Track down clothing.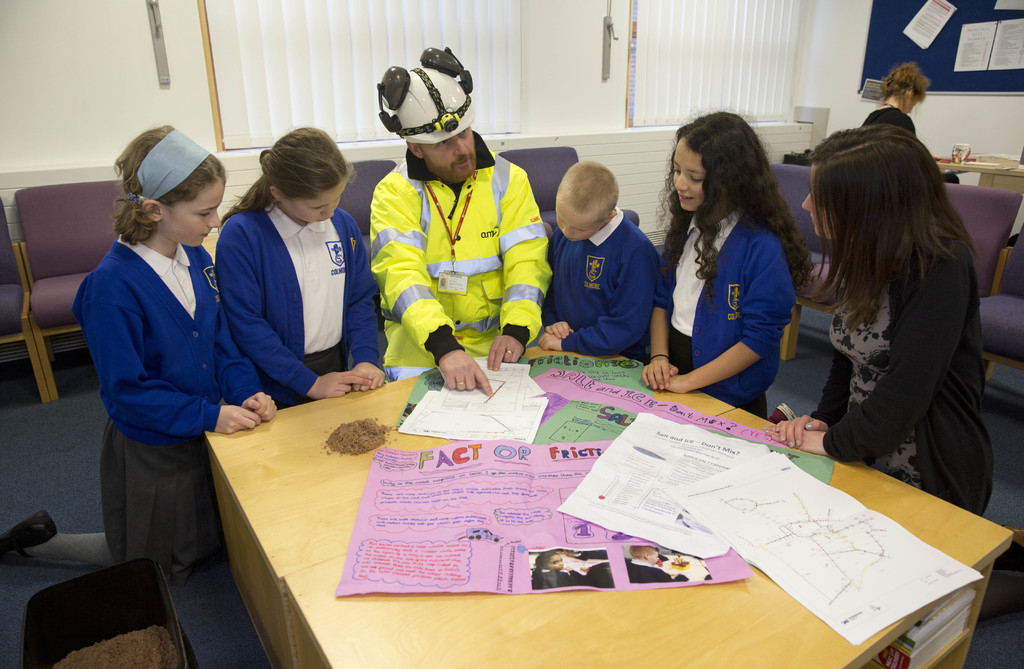
Tracked to <bbox>813, 220, 994, 529</bbox>.
